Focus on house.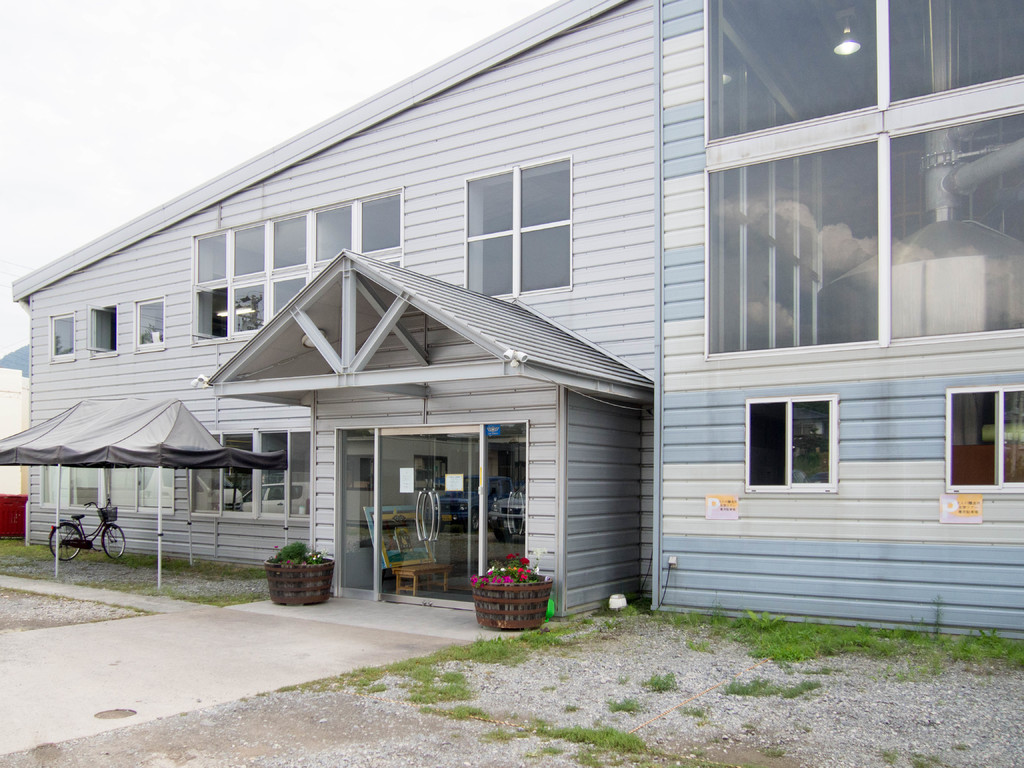
Focused at box(625, 0, 1023, 653).
